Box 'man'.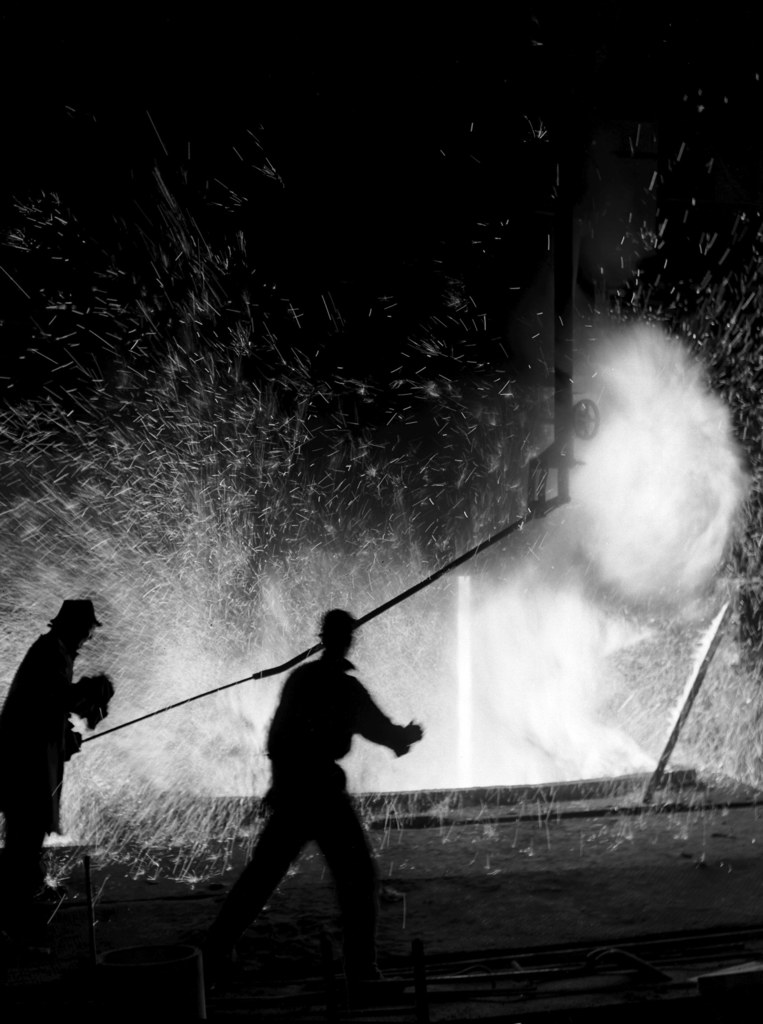
(0, 596, 110, 888).
